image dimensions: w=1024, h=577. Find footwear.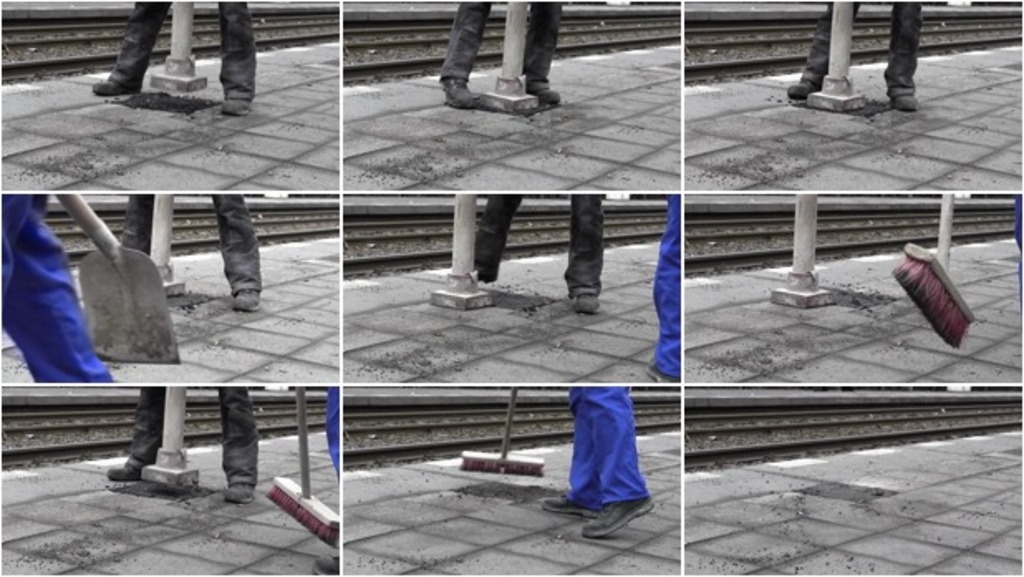
x1=103 y1=451 x2=152 y2=476.
